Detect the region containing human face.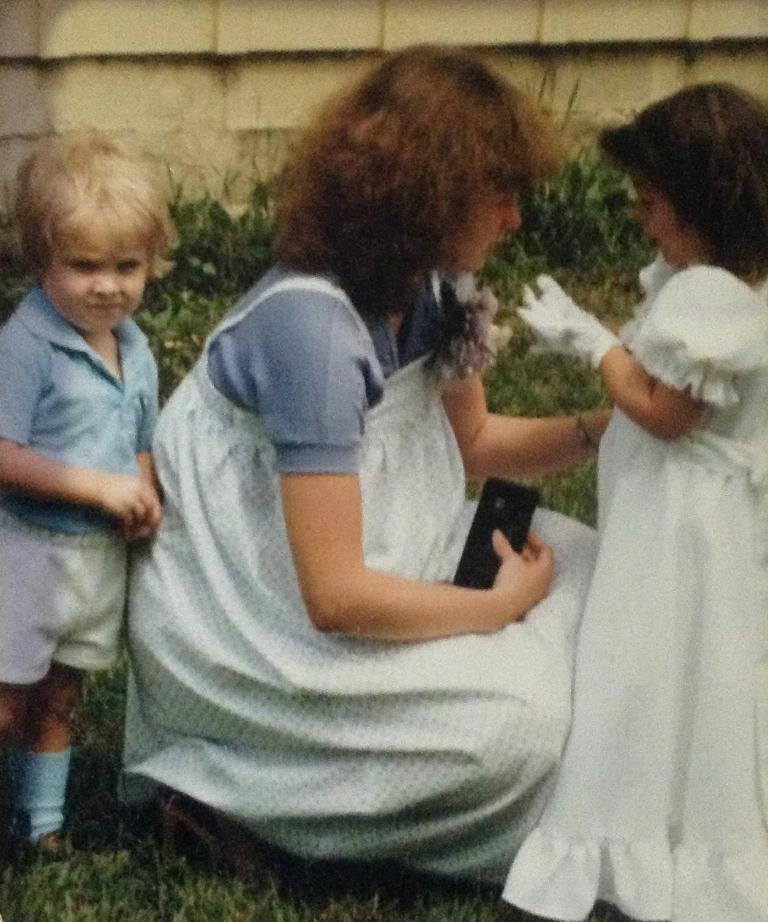
bbox(453, 188, 526, 287).
